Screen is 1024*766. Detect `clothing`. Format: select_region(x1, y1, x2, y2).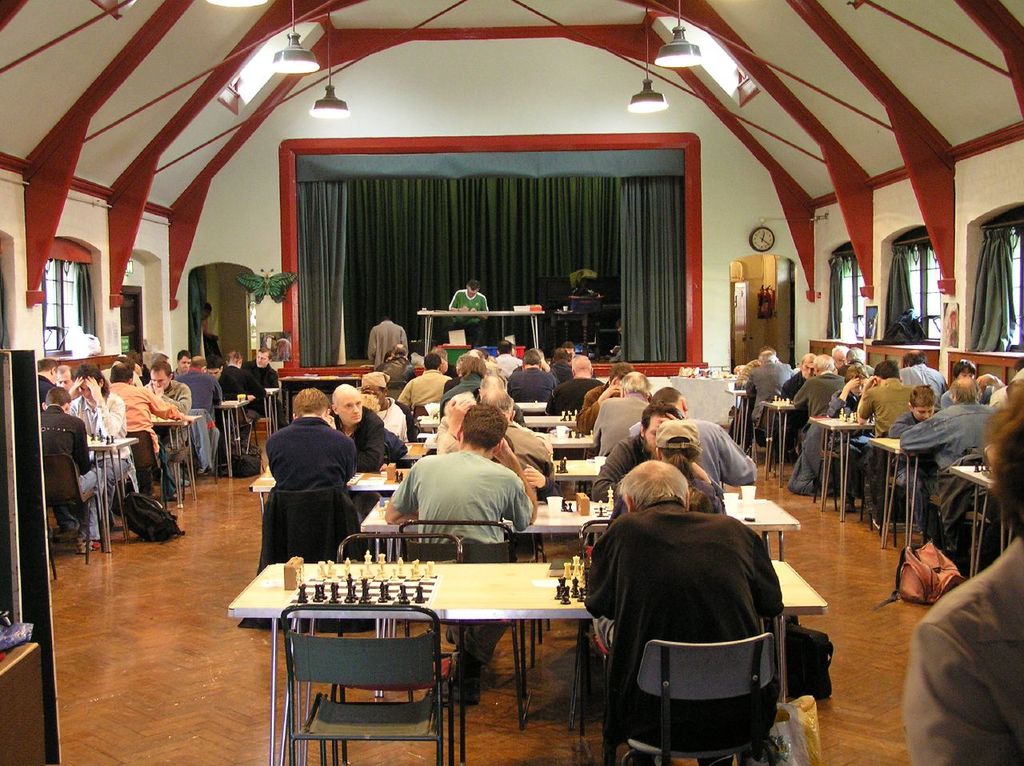
select_region(38, 411, 112, 543).
